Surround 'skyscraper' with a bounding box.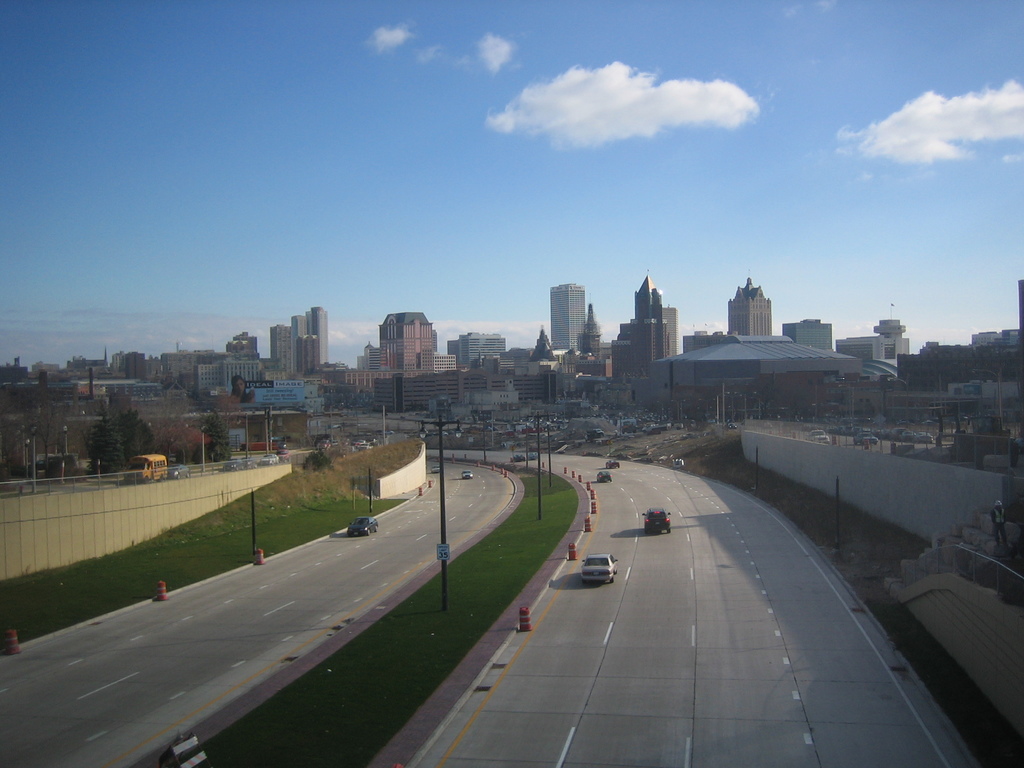
[267, 325, 285, 374].
